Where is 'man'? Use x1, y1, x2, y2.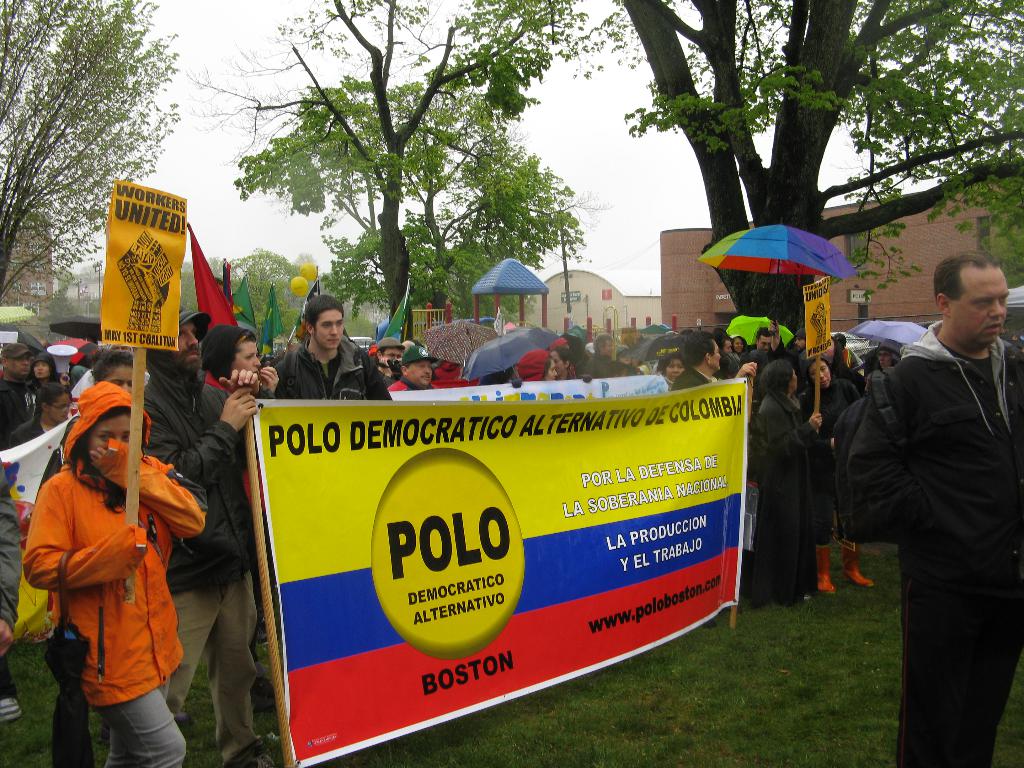
388, 344, 442, 391.
